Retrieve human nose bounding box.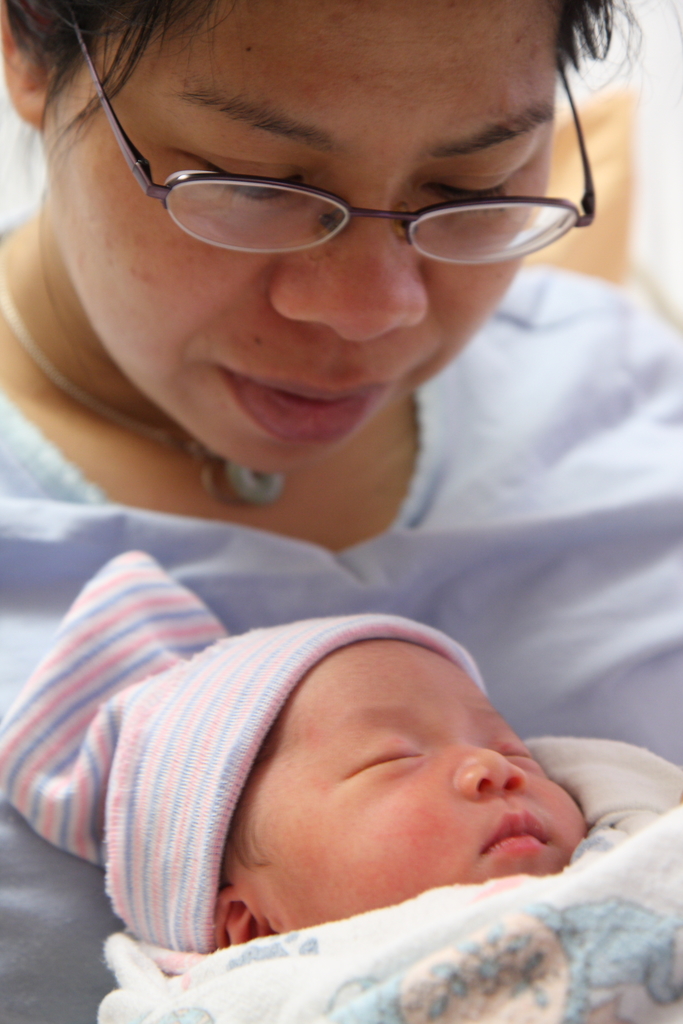
Bounding box: 454/736/528/794.
